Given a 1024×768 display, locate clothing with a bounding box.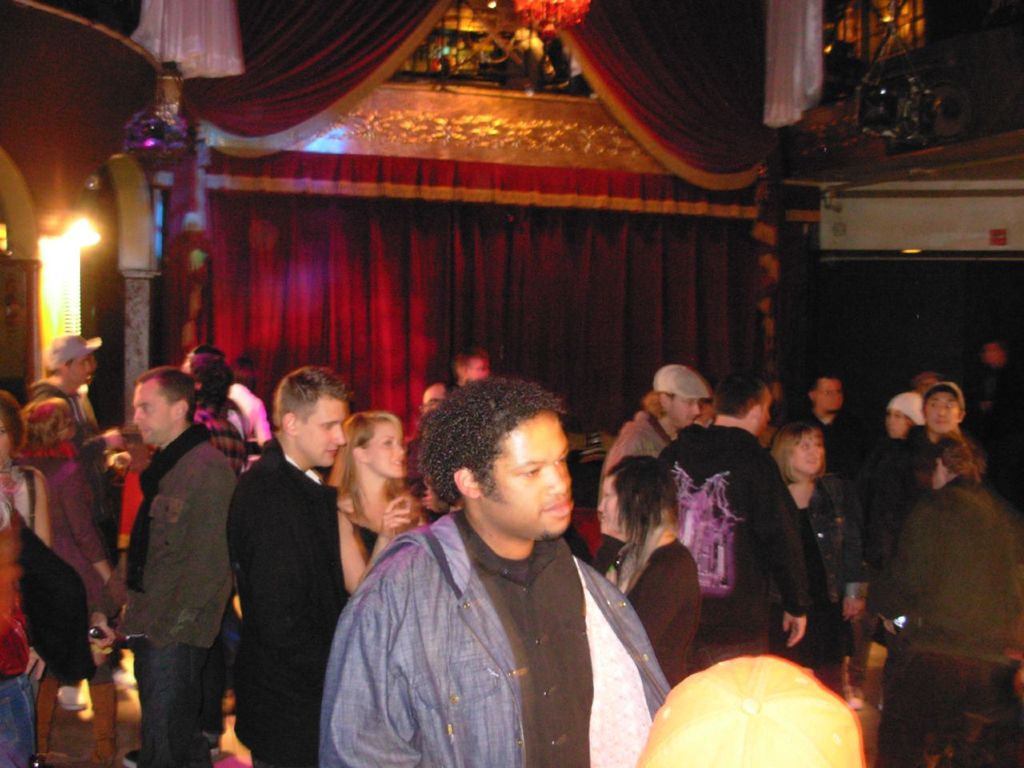
Located: bbox(650, 410, 807, 672).
